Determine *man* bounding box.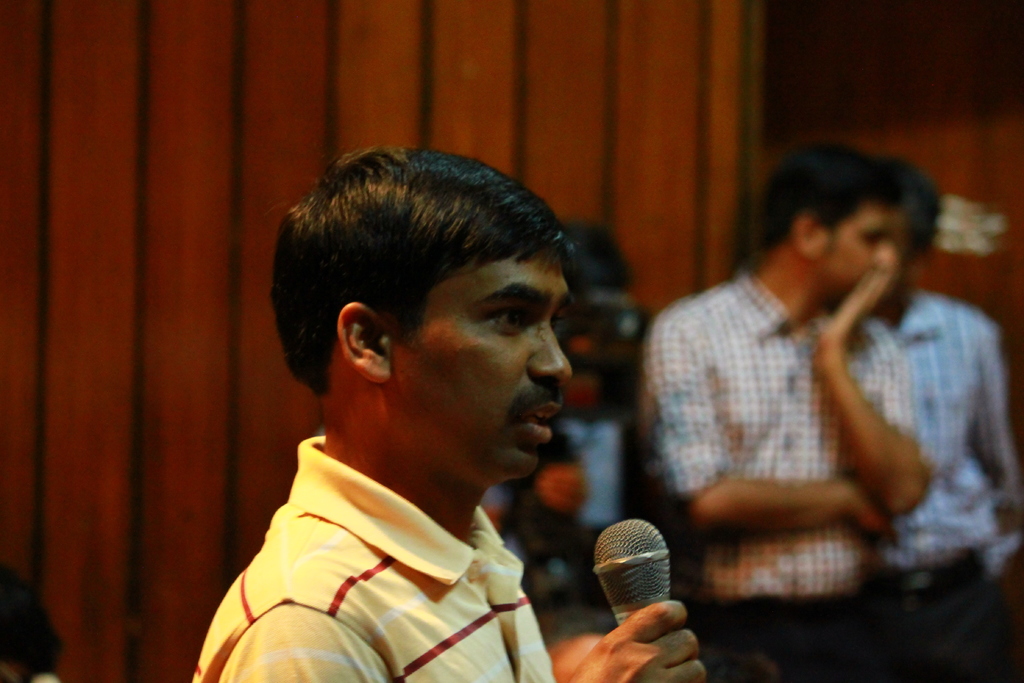
Determined: left=176, top=145, right=708, bottom=682.
